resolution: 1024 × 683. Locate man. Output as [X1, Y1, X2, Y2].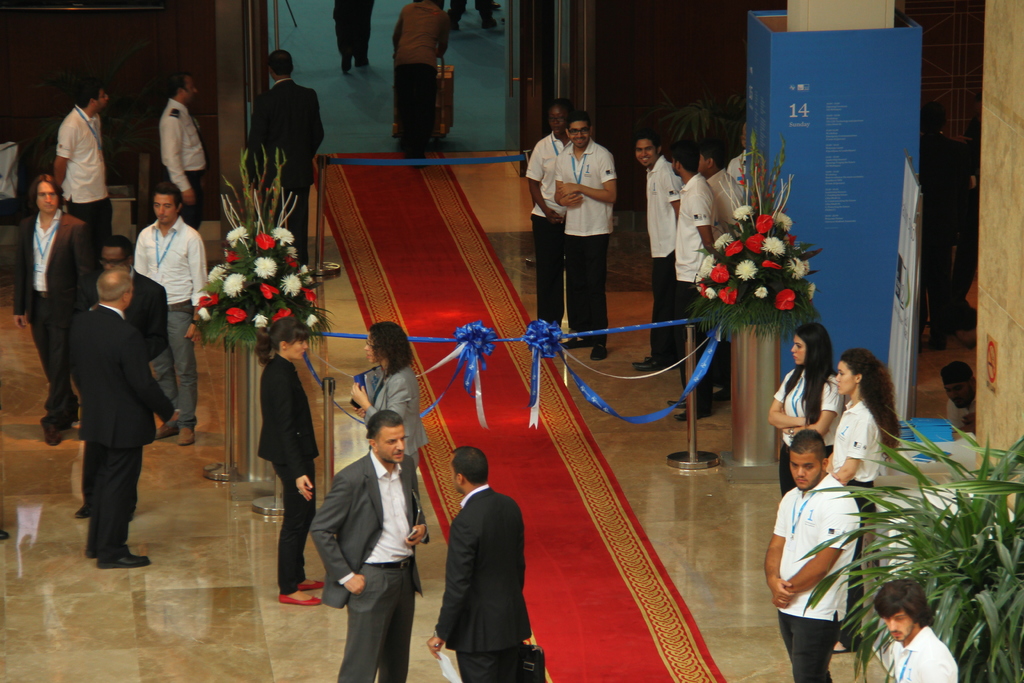
[156, 65, 216, 222].
